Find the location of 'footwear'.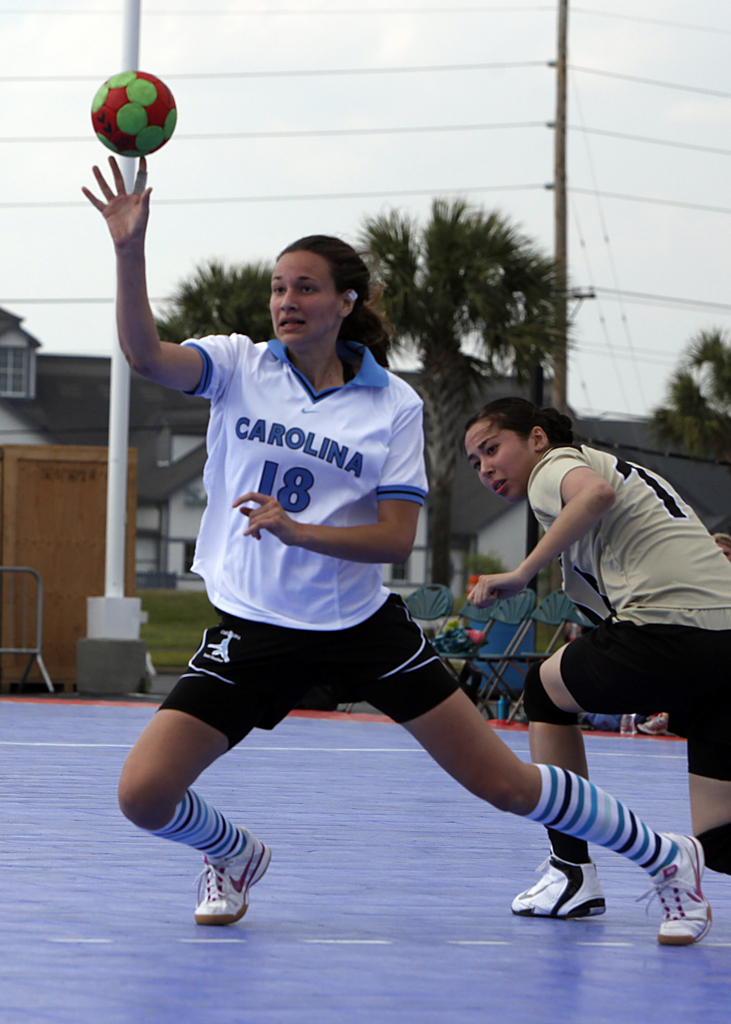
Location: crop(189, 827, 274, 927).
